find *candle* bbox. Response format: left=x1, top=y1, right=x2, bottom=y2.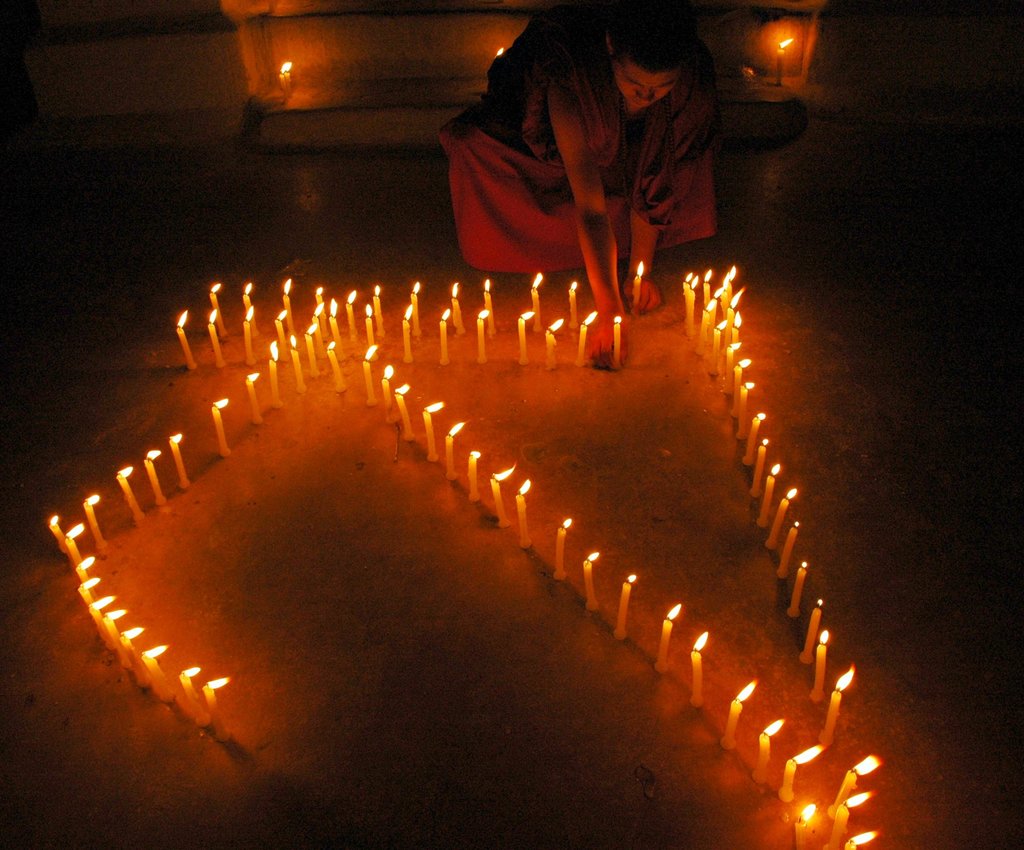
left=141, top=645, right=168, bottom=700.
